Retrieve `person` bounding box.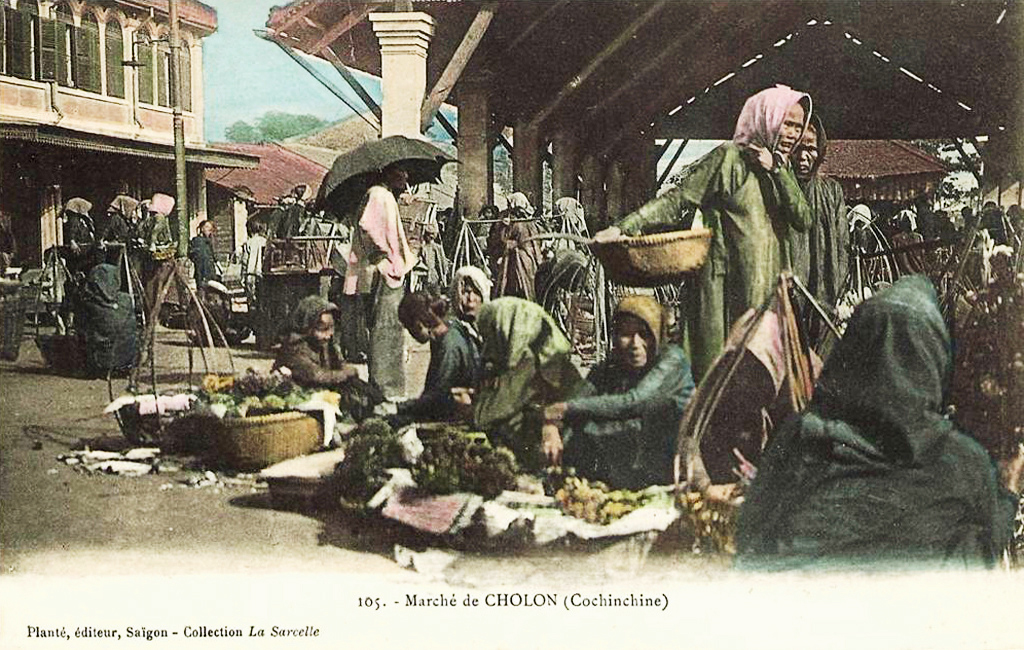
Bounding box: l=64, t=262, r=142, b=383.
